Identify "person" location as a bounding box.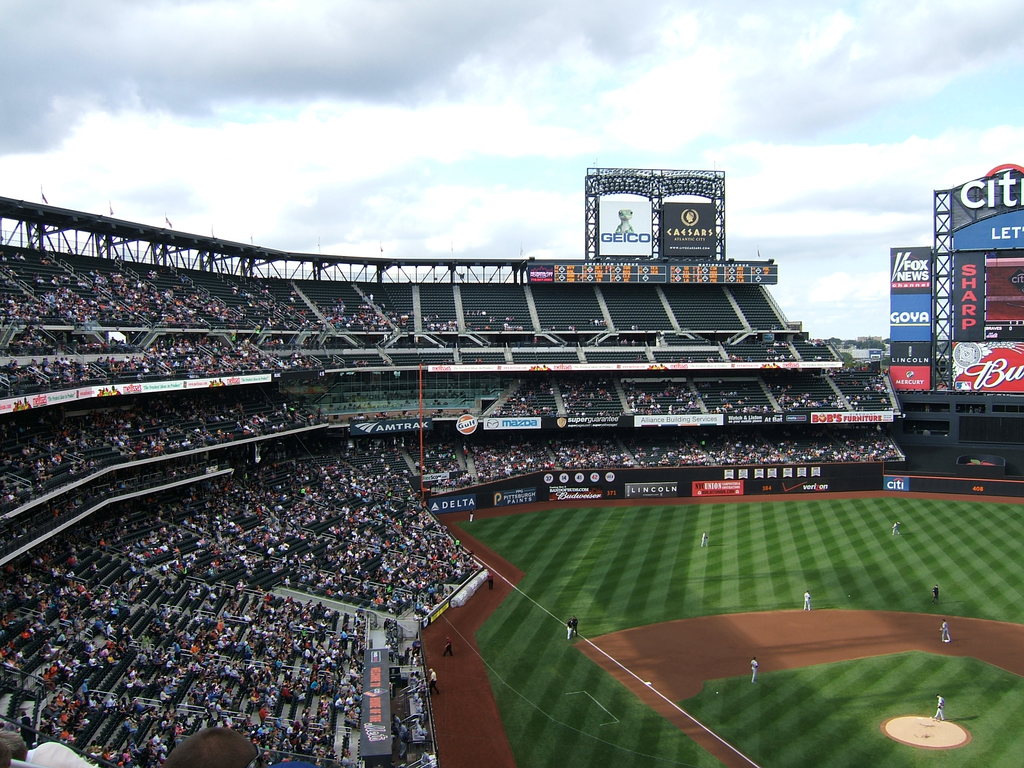
<region>428, 669, 436, 692</region>.
